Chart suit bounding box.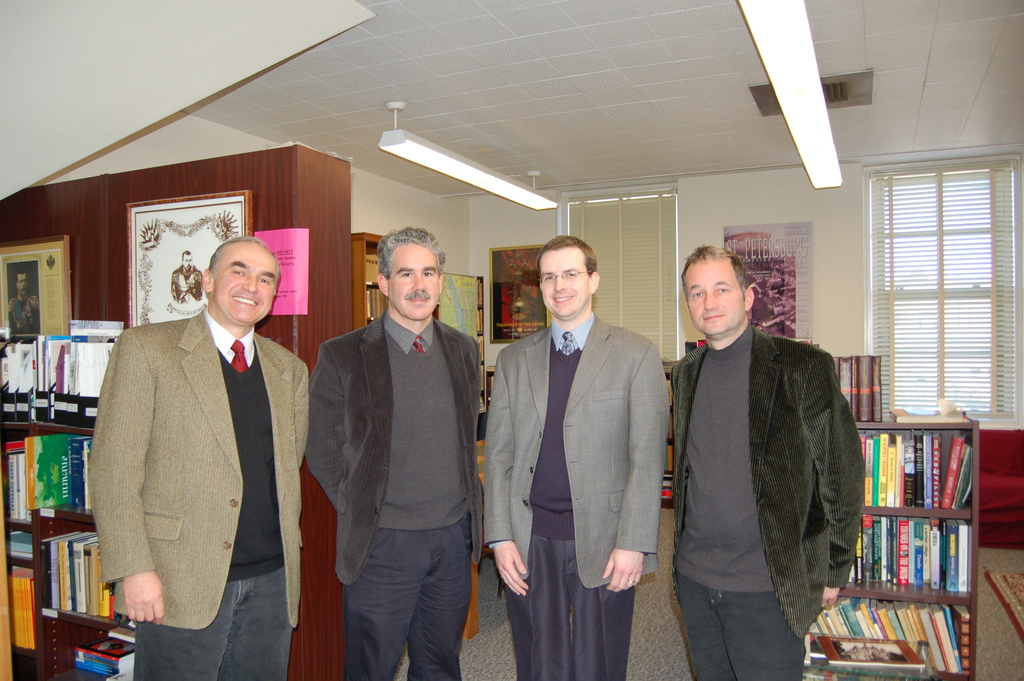
Charted: (89,308,310,632).
